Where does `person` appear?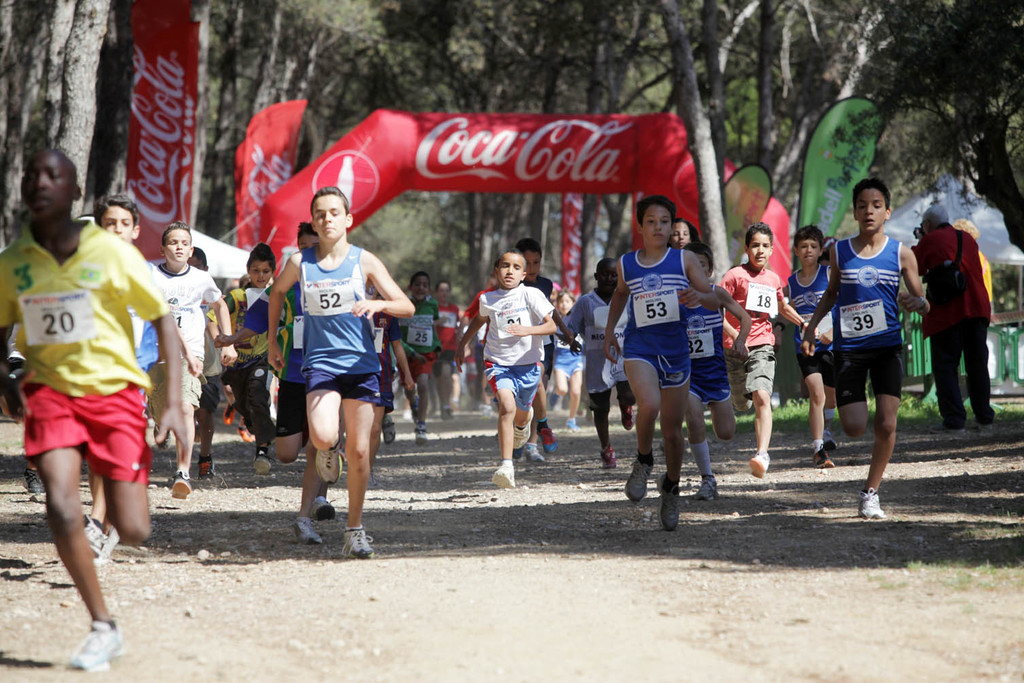
Appears at {"x1": 0, "y1": 139, "x2": 205, "y2": 668}.
